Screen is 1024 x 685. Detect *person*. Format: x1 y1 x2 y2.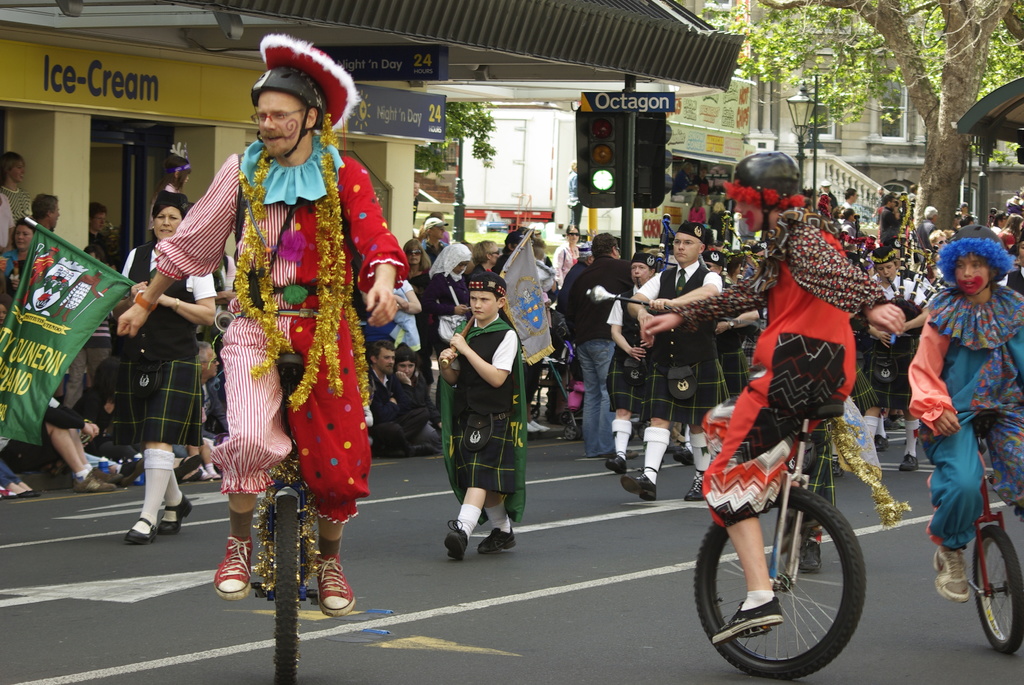
527 233 556 316.
